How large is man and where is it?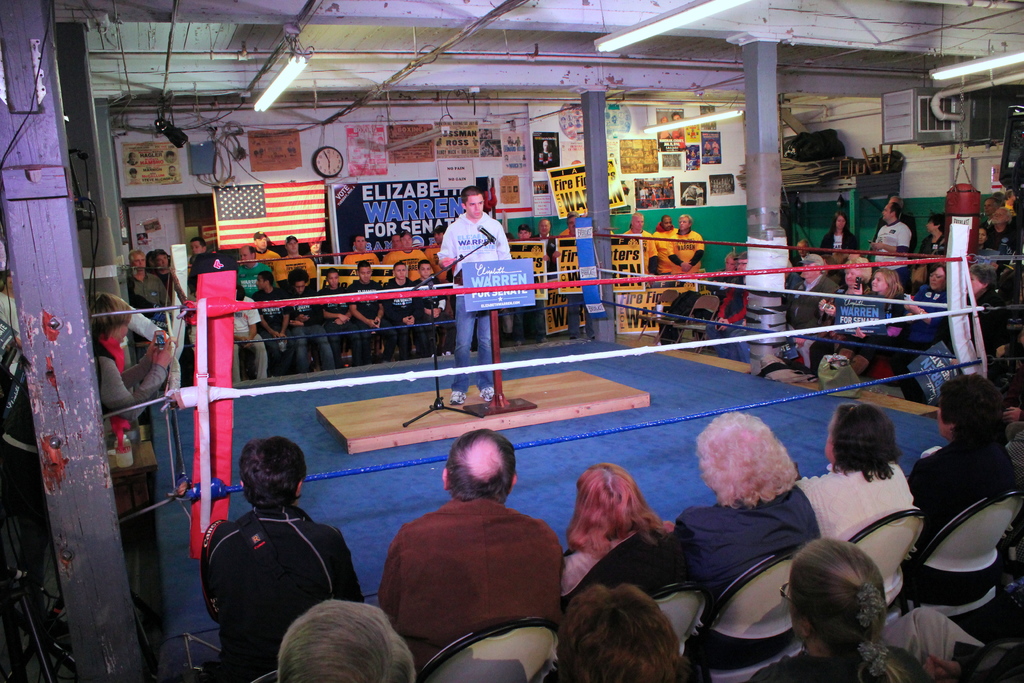
Bounding box: BBox(874, 202, 912, 295).
